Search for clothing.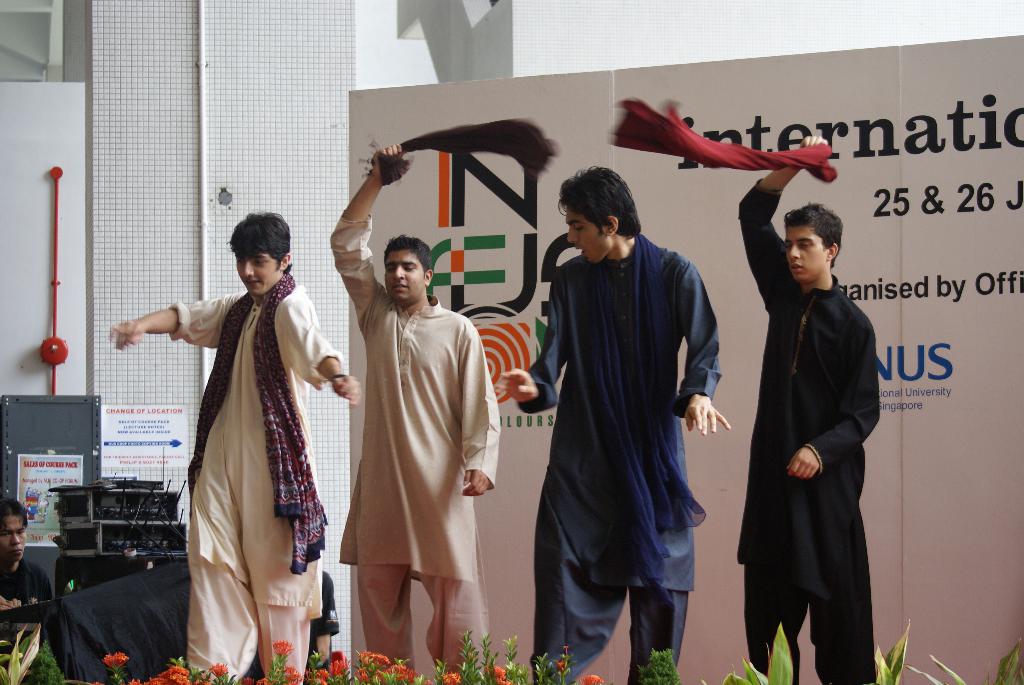
Found at 512/218/714/683.
